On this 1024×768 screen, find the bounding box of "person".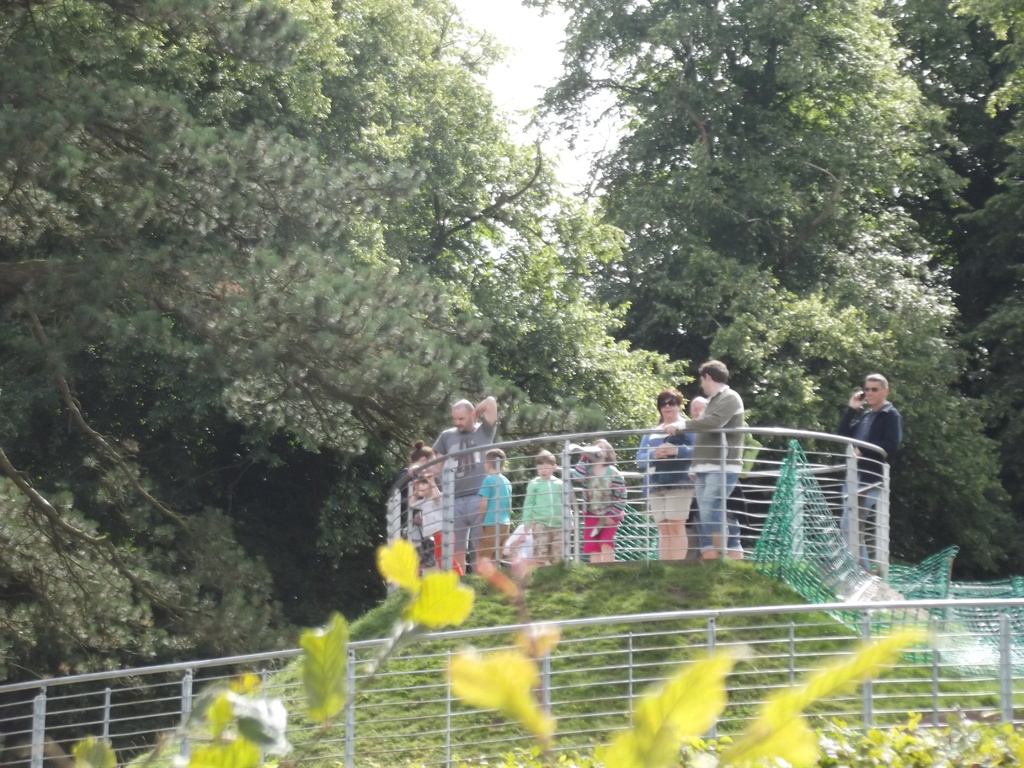
Bounding box: [left=472, top=451, right=515, bottom=577].
